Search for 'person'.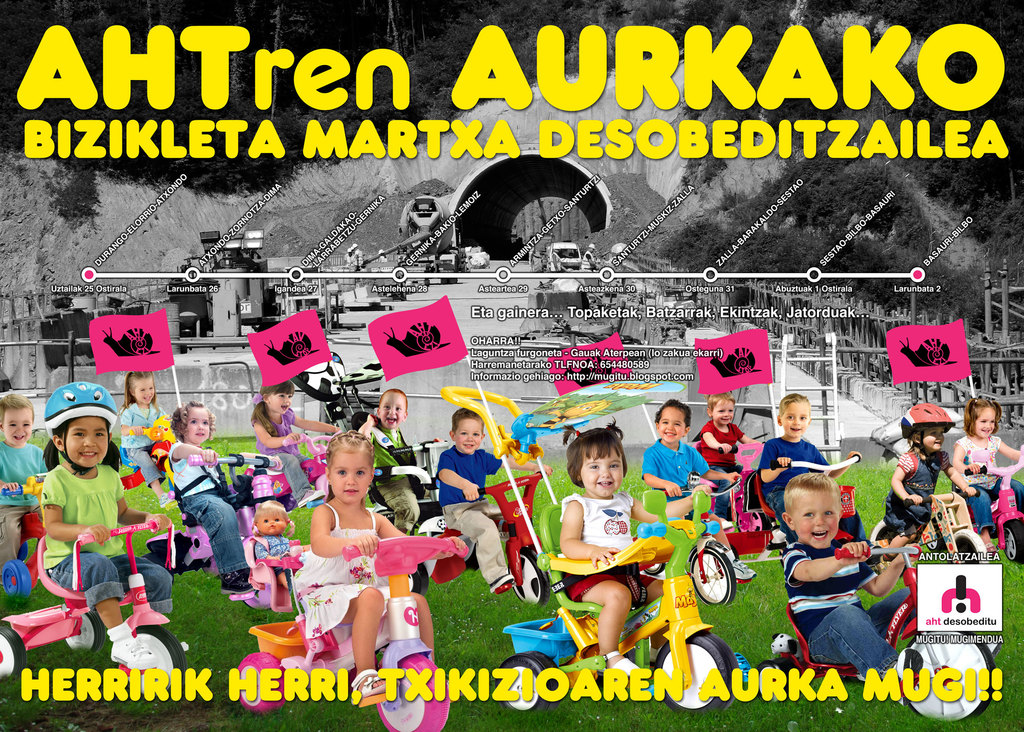
Found at [x1=438, y1=409, x2=530, y2=594].
